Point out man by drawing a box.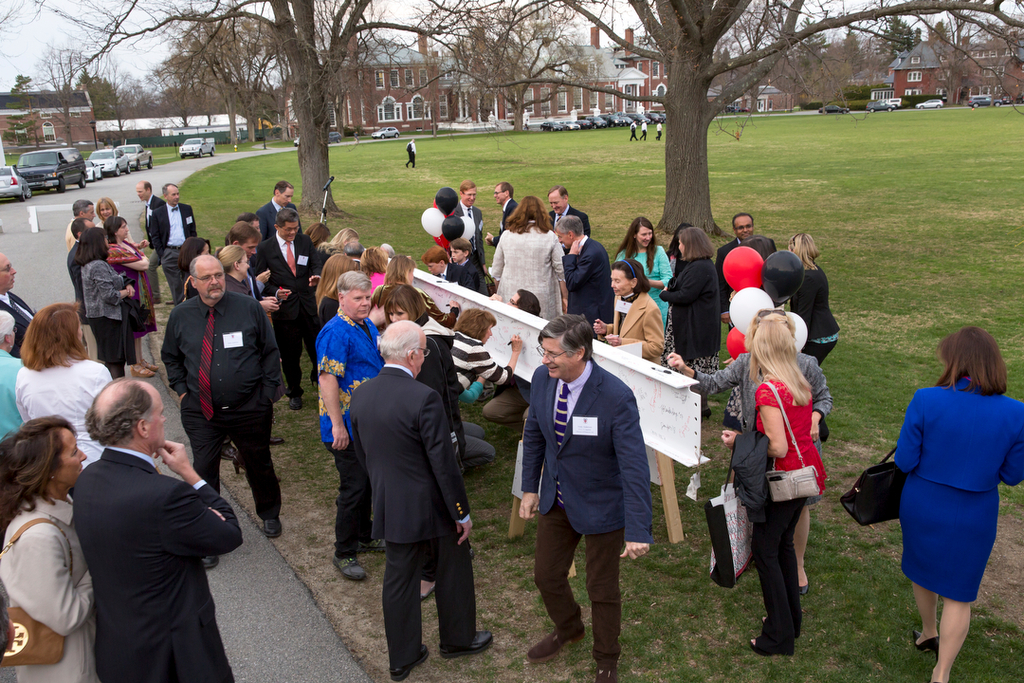
(539,180,593,240).
